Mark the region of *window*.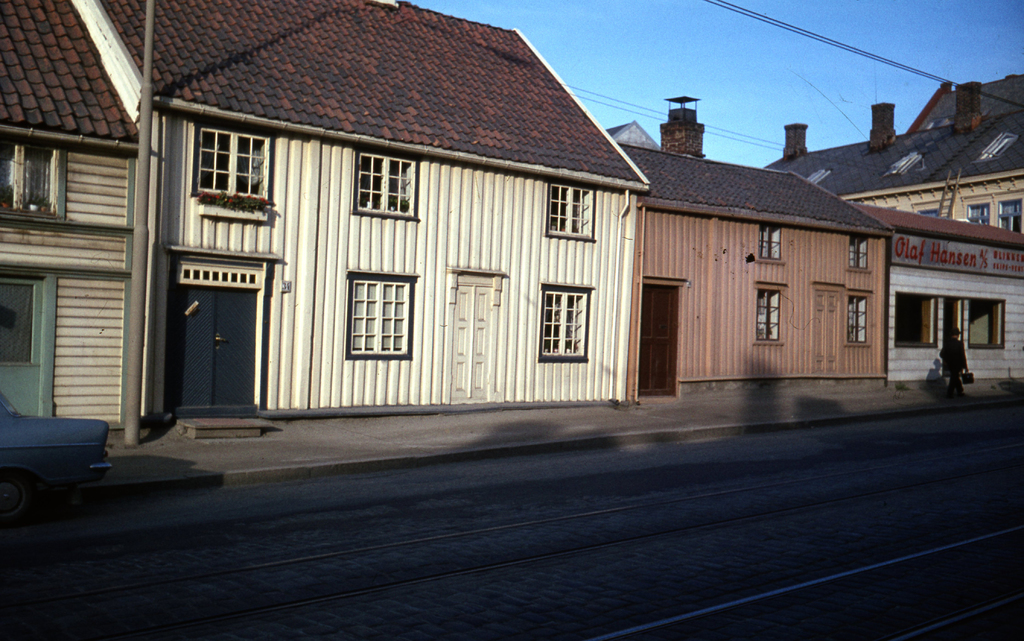
Region: 917,206,939,216.
